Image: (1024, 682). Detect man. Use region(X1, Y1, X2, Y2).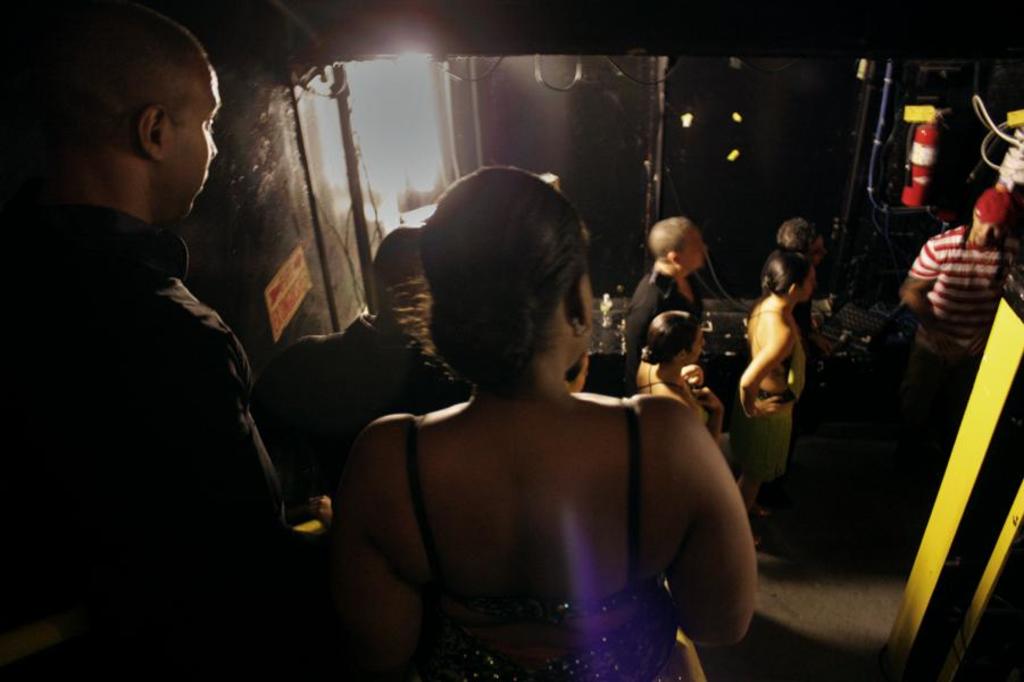
region(13, 31, 282, 583).
